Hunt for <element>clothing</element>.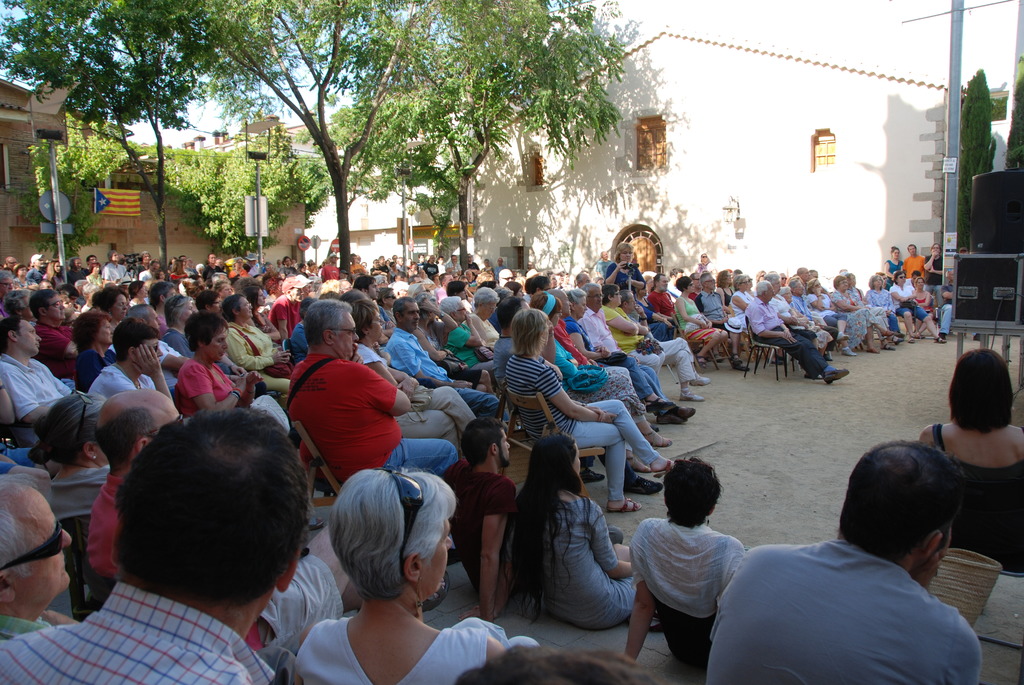
Hunted down at bbox=[388, 321, 500, 423].
